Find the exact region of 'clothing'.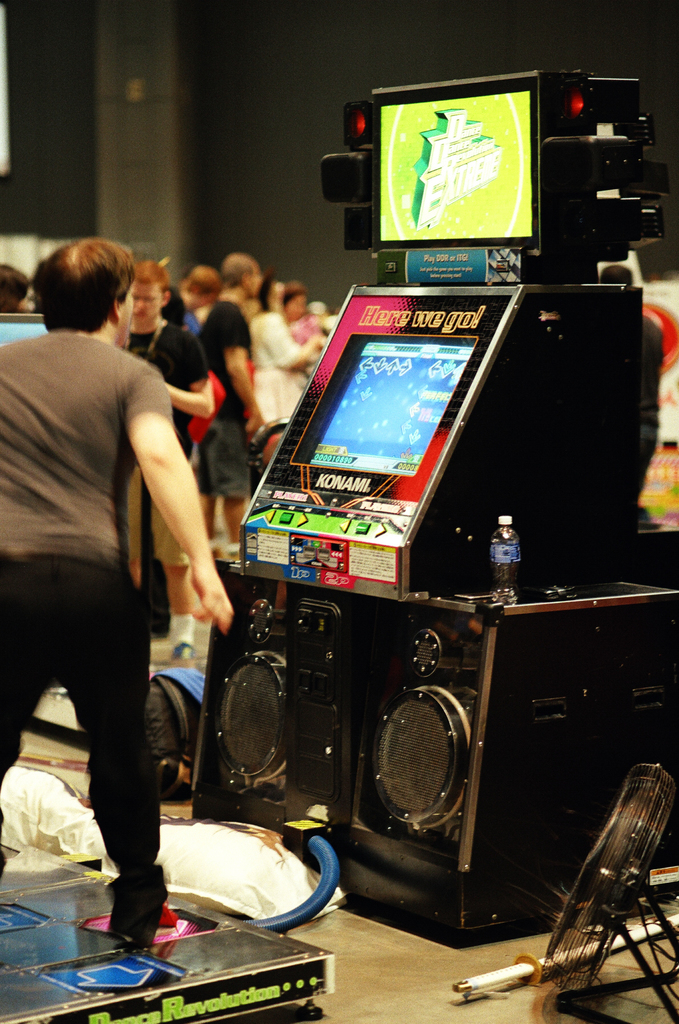
Exact region: {"left": 12, "top": 267, "right": 189, "bottom": 831}.
